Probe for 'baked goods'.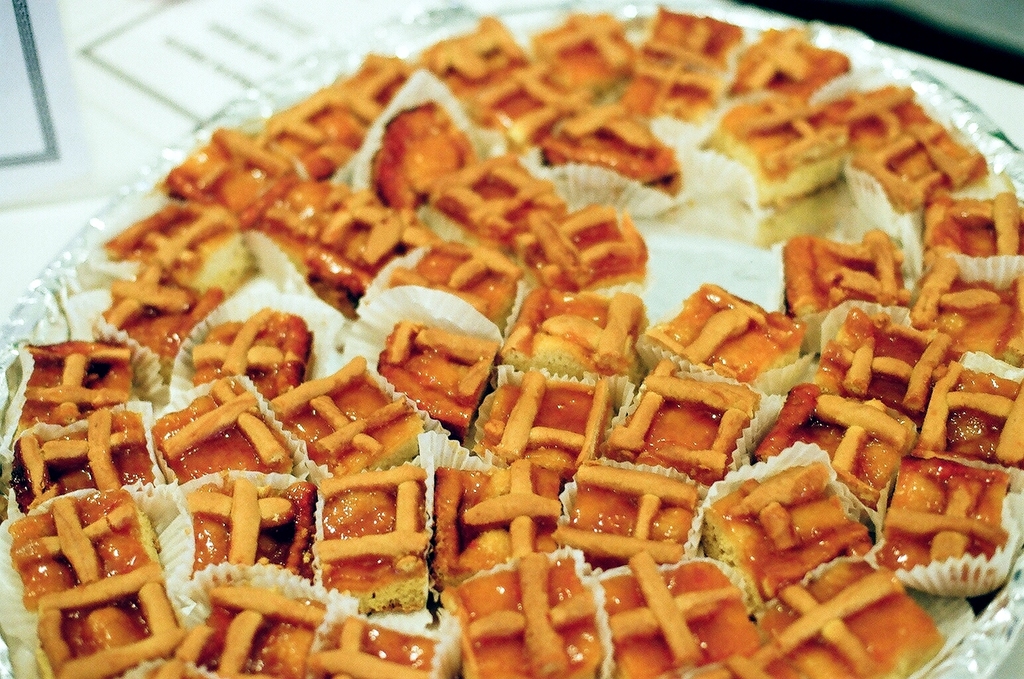
Probe result: detection(642, 298, 833, 401).
